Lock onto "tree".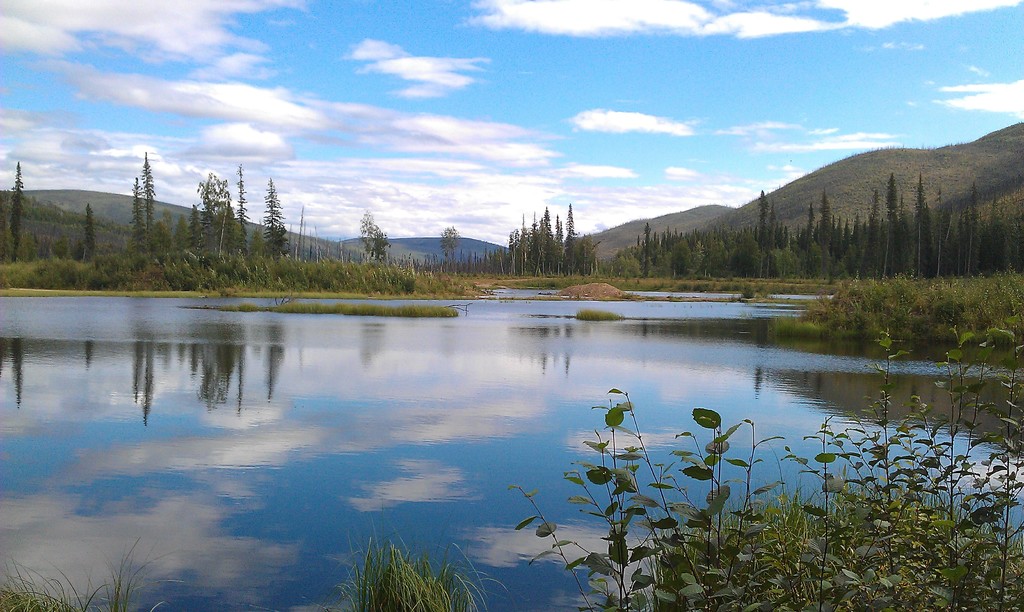
Locked: rect(5, 160, 26, 257).
